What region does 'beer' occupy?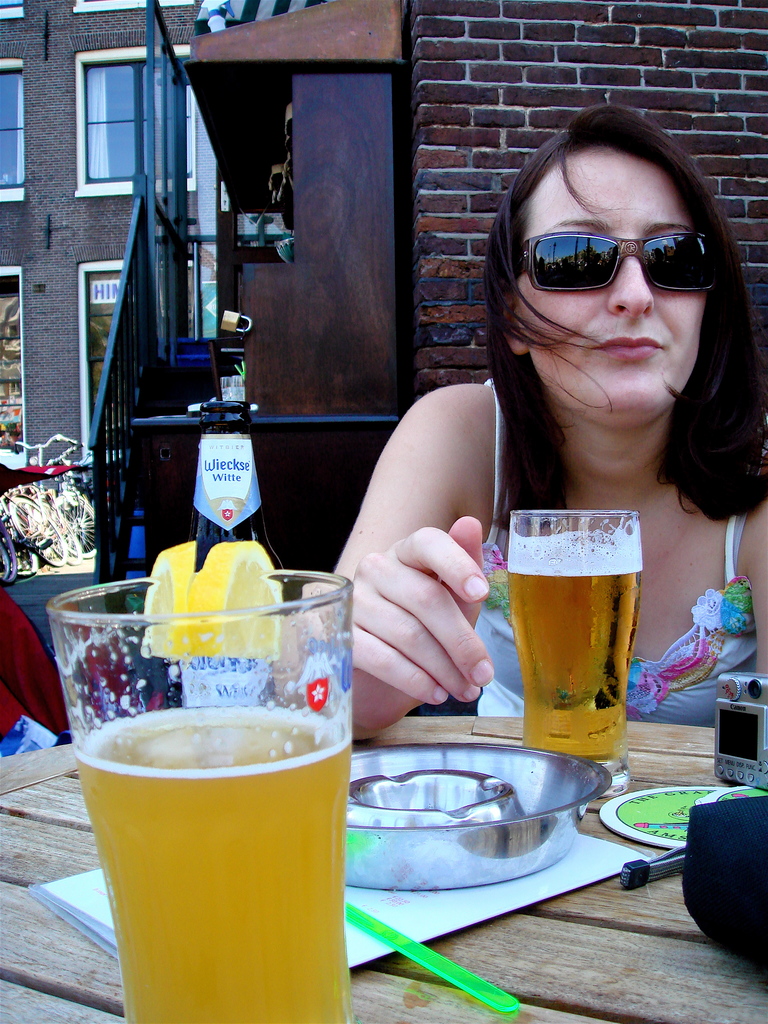
left=506, top=493, right=638, bottom=801.
